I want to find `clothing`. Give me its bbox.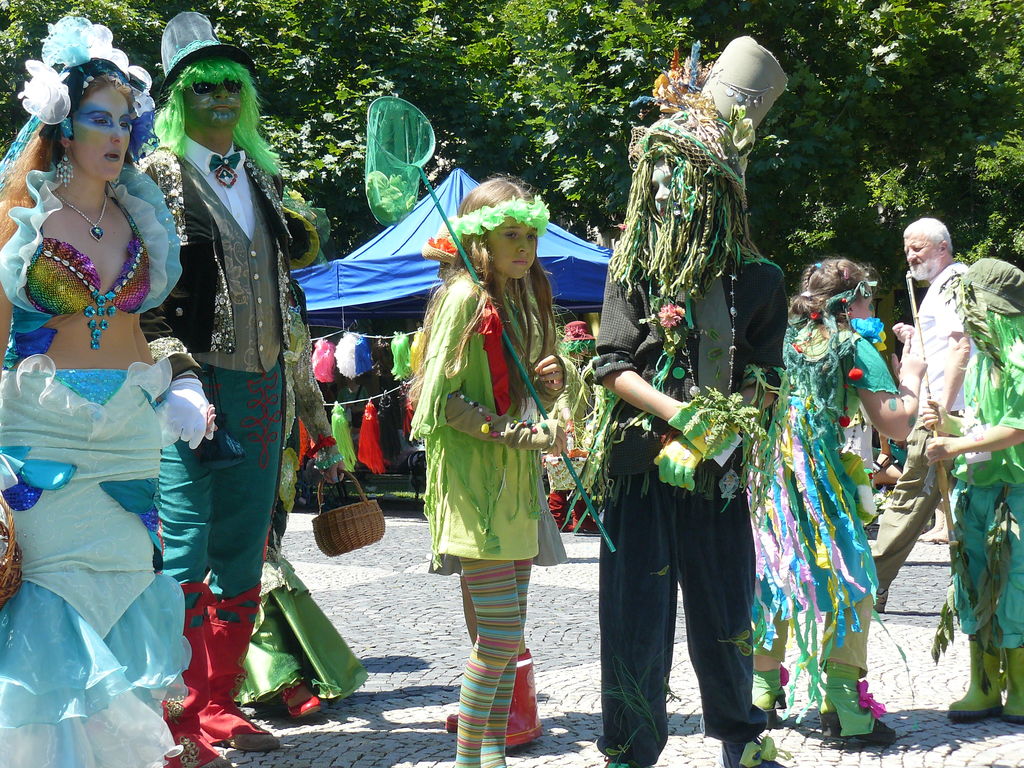
(x1=956, y1=323, x2=1022, y2=716).
